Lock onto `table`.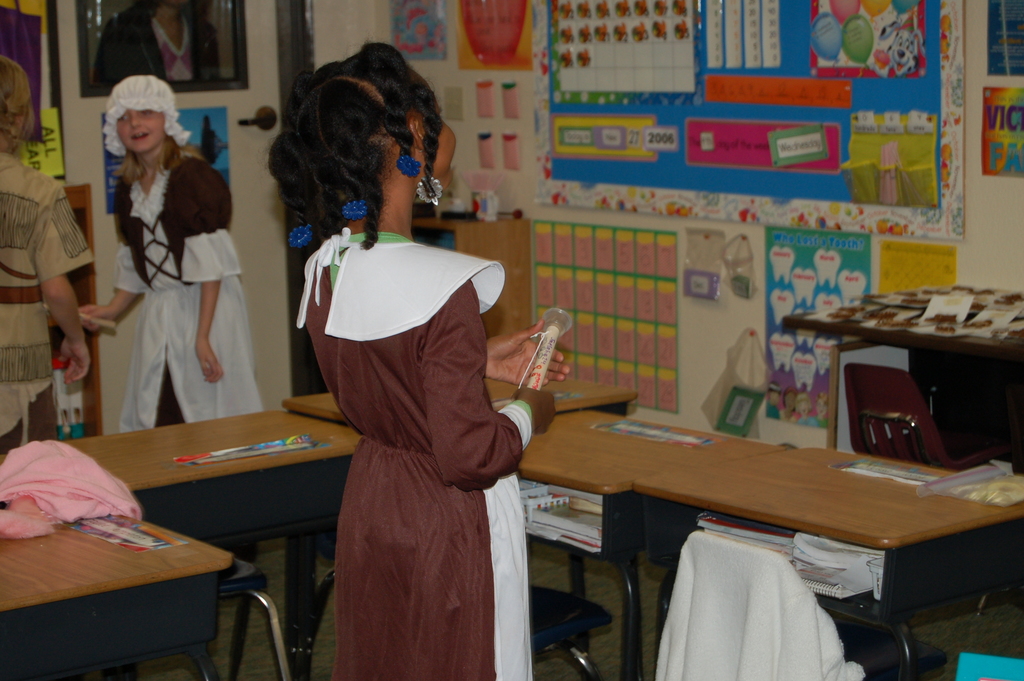
Locked: 0 508 225 680.
